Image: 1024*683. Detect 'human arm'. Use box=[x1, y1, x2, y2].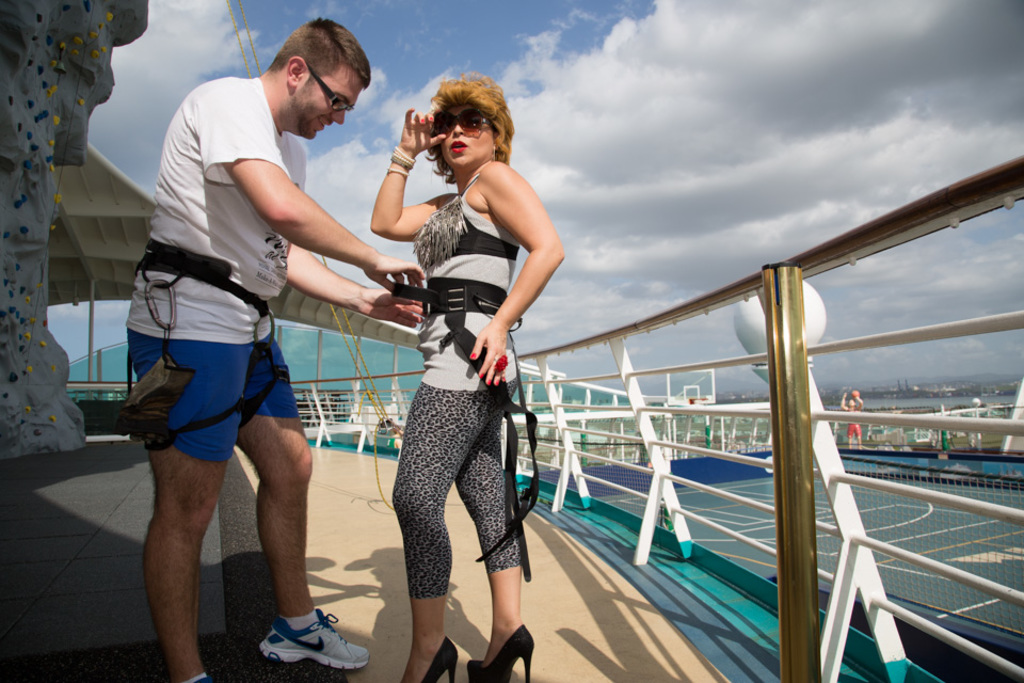
box=[204, 80, 431, 297].
